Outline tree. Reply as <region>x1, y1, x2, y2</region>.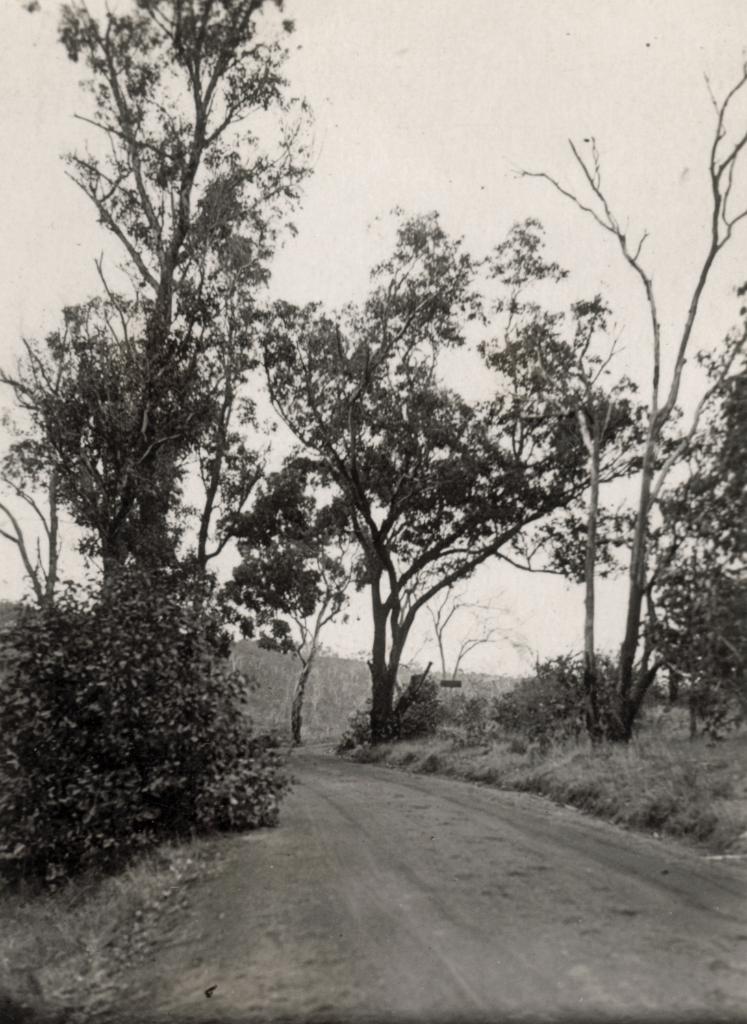
<region>18, 0, 325, 605</region>.
